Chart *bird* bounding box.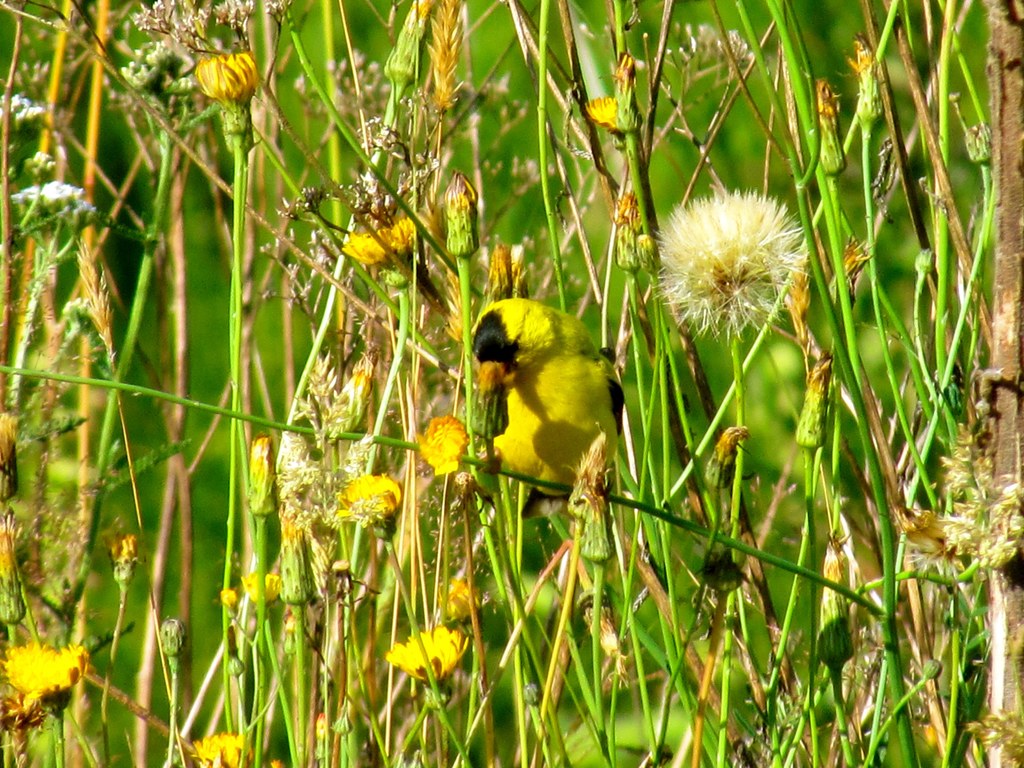
Charted: crop(459, 285, 639, 528).
